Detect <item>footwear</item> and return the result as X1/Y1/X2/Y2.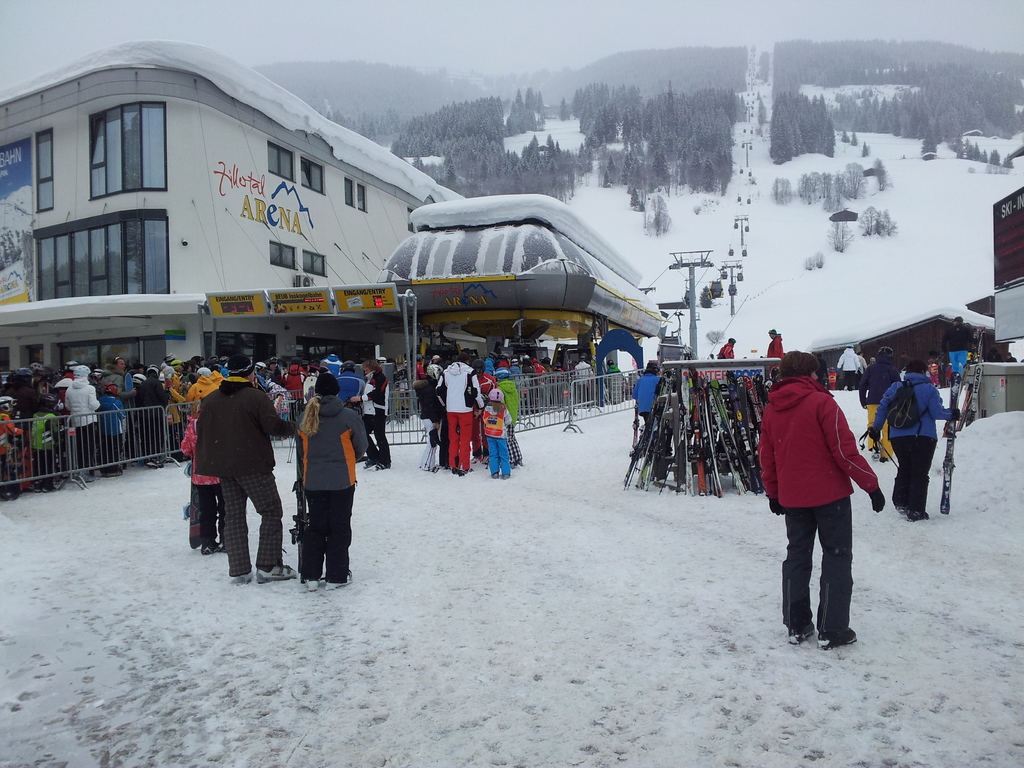
460/468/476/477.
